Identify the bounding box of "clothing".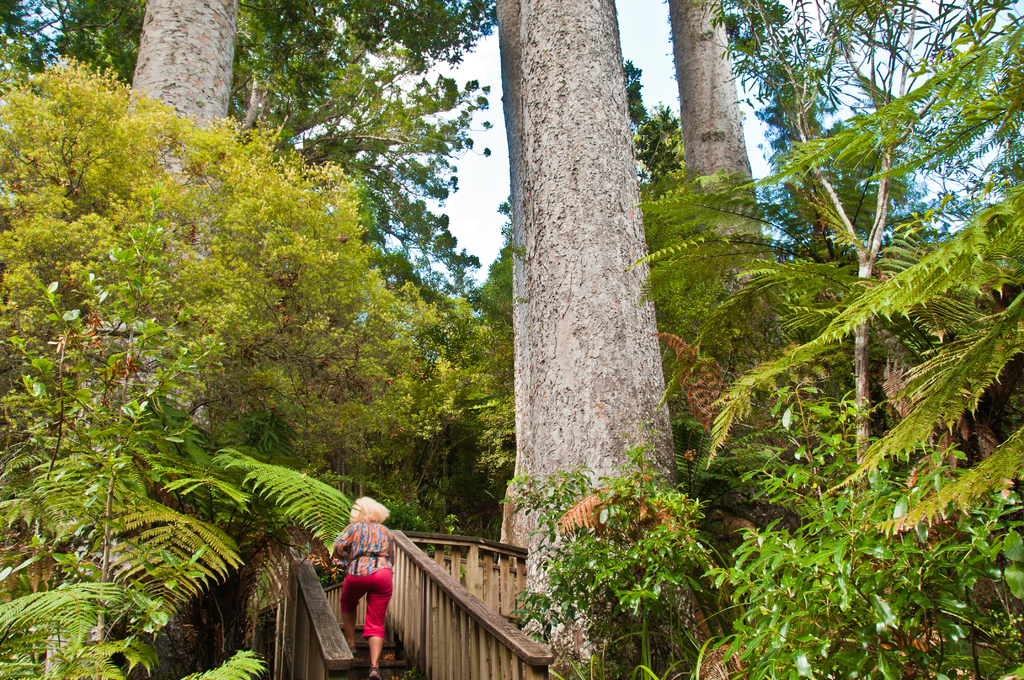
(left=331, top=510, right=394, bottom=660).
